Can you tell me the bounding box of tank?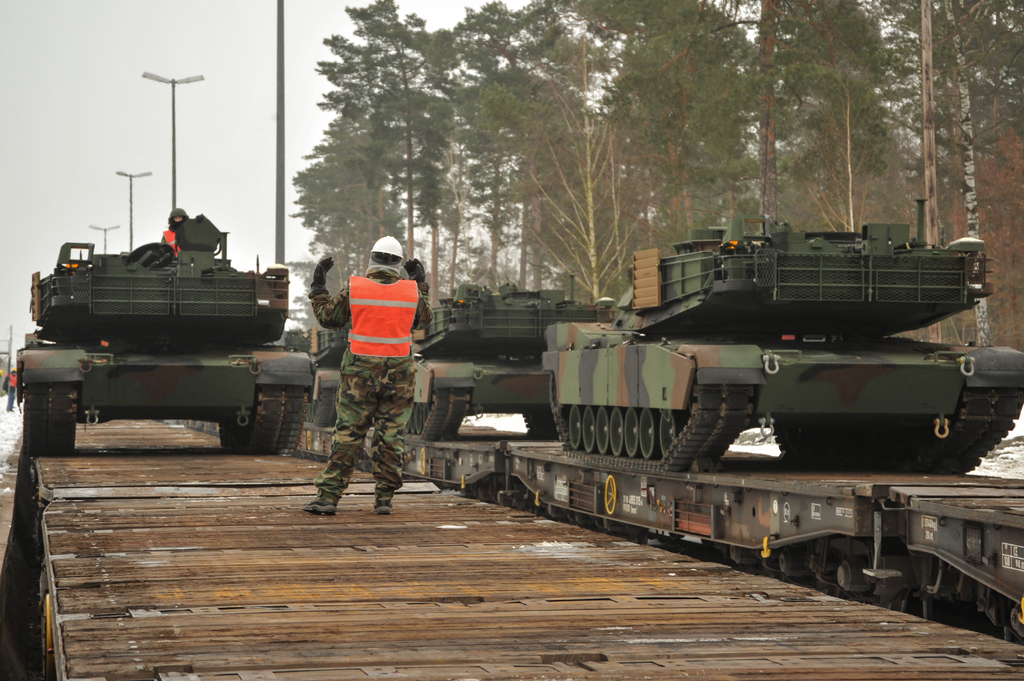
bbox=[13, 211, 315, 456].
